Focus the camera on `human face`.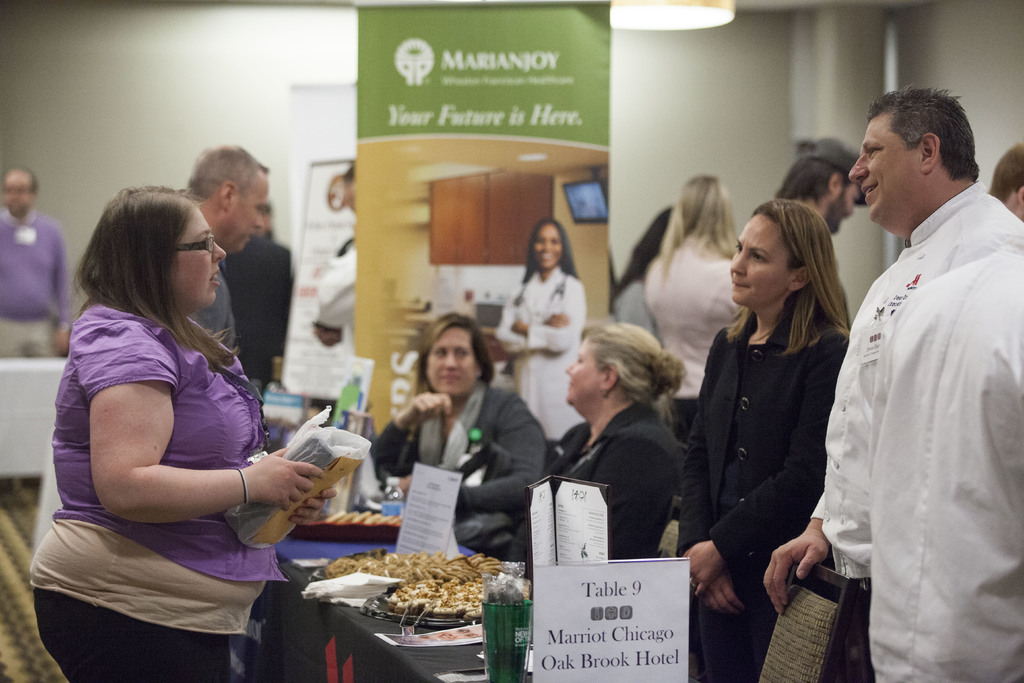
Focus region: 173:203:224:306.
